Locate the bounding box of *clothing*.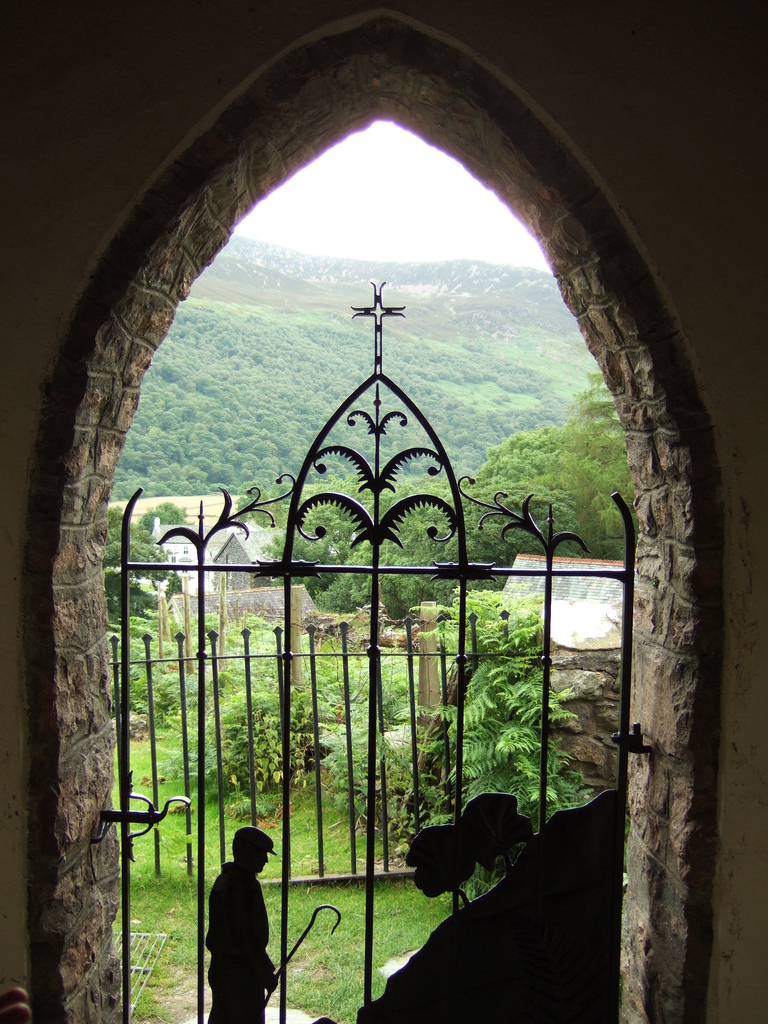
Bounding box: <bbox>202, 854, 279, 1022</bbox>.
